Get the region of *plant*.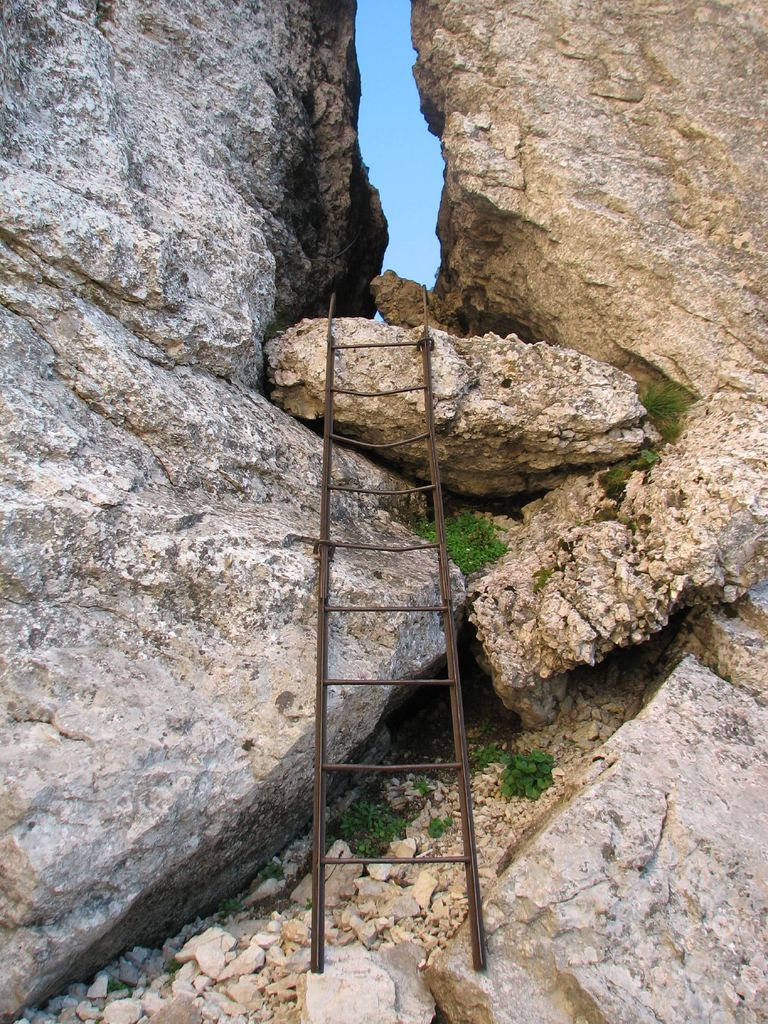
[x1=163, y1=954, x2=184, y2=973].
